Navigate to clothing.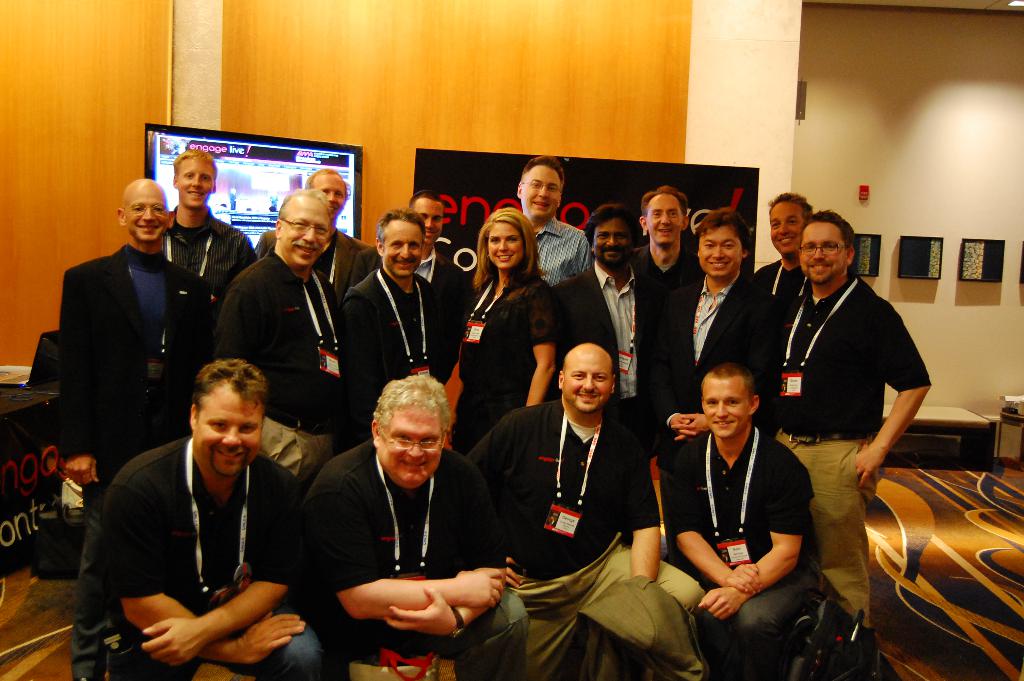
Navigation target: 768/193/946/621.
